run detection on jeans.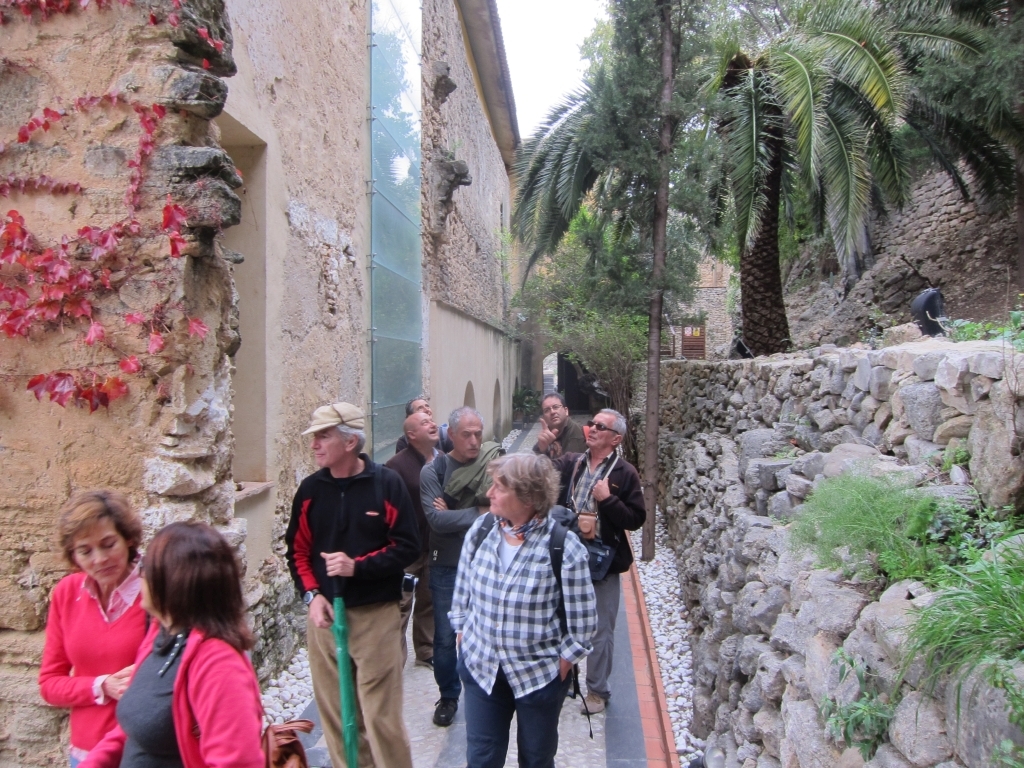
Result: (left=579, top=573, right=616, bottom=694).
